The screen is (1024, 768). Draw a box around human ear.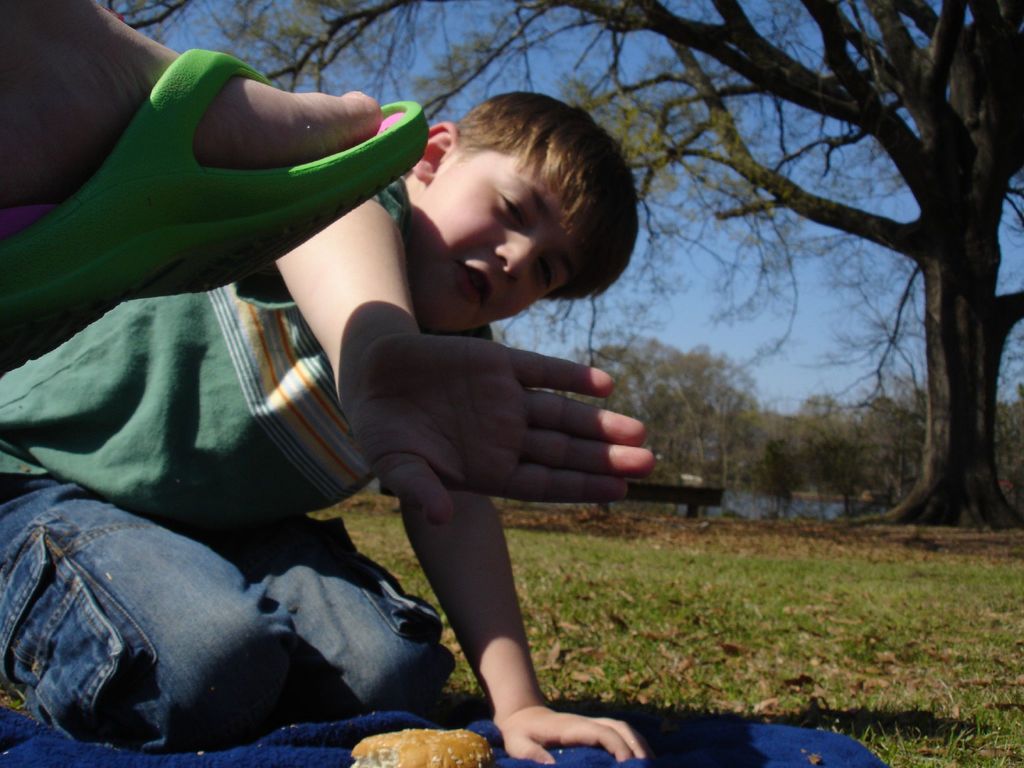
rect(417, 125, 454, 180).
